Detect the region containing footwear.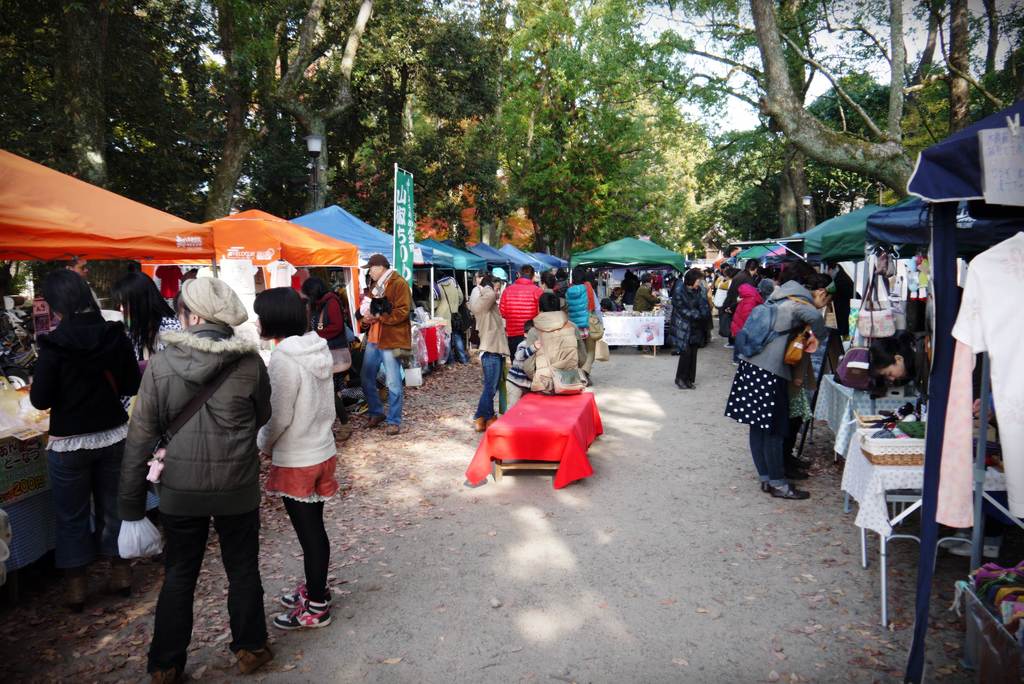
[60, 575, 79, 615].
